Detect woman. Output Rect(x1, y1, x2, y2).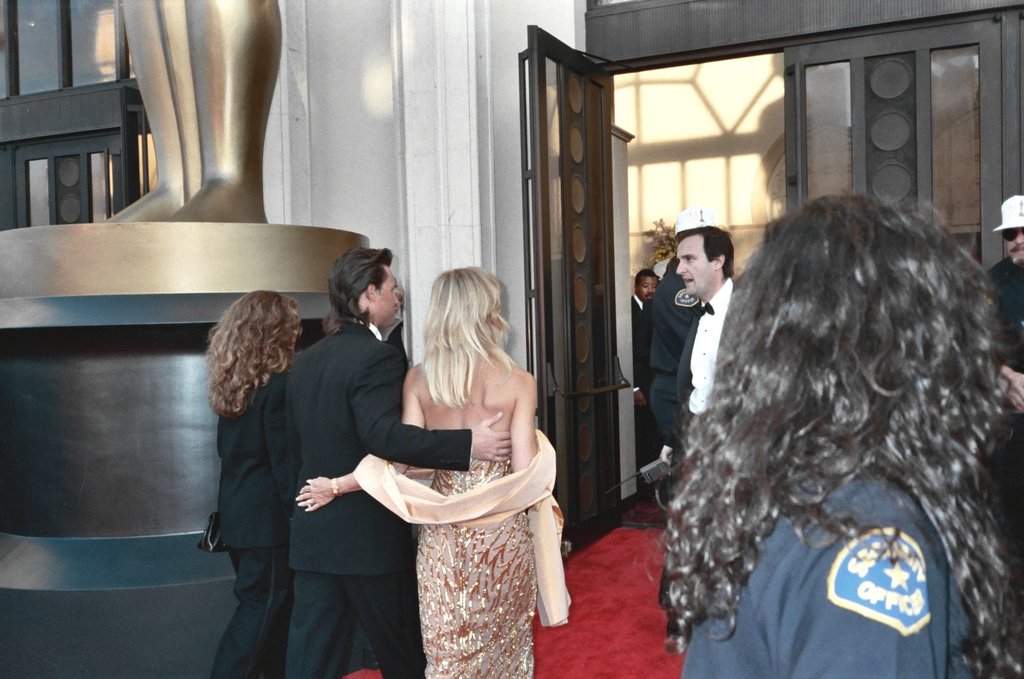
Rect(293, 272, 568, 678).
